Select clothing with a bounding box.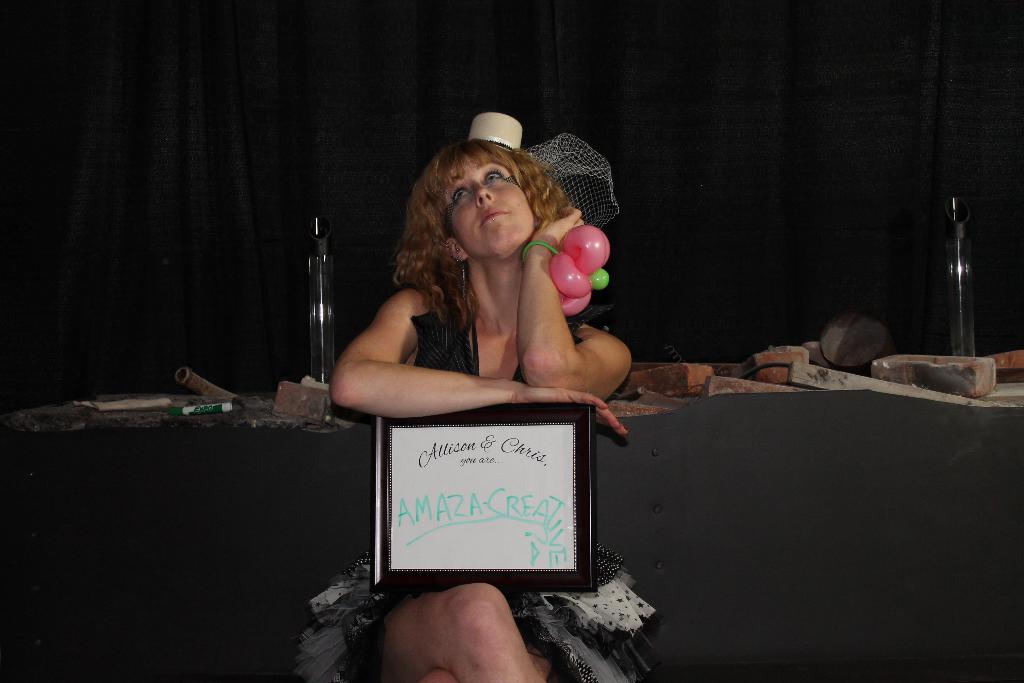
296/300/655/682.
